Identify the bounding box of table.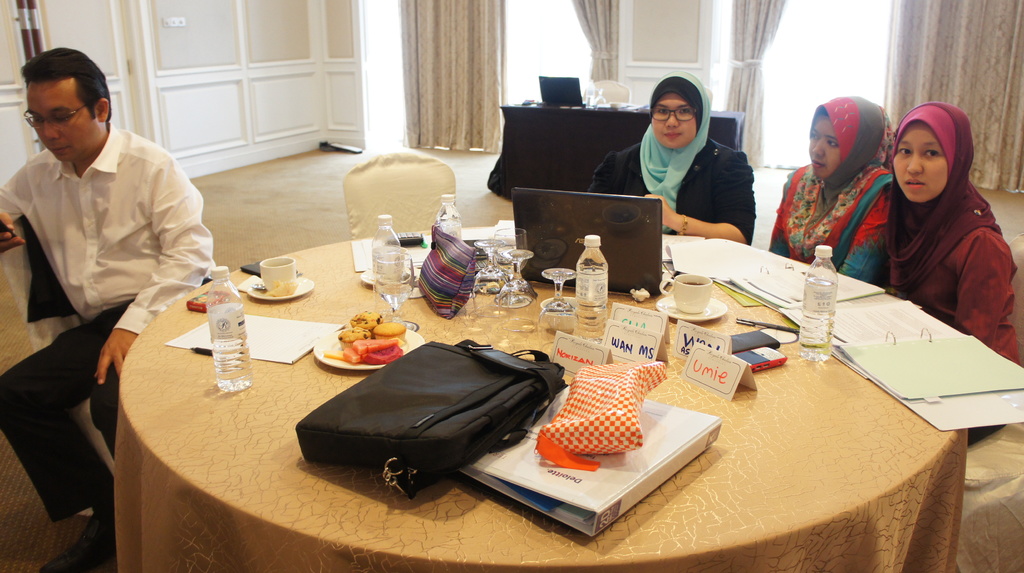
BBox(488, 104, 740, 201).
